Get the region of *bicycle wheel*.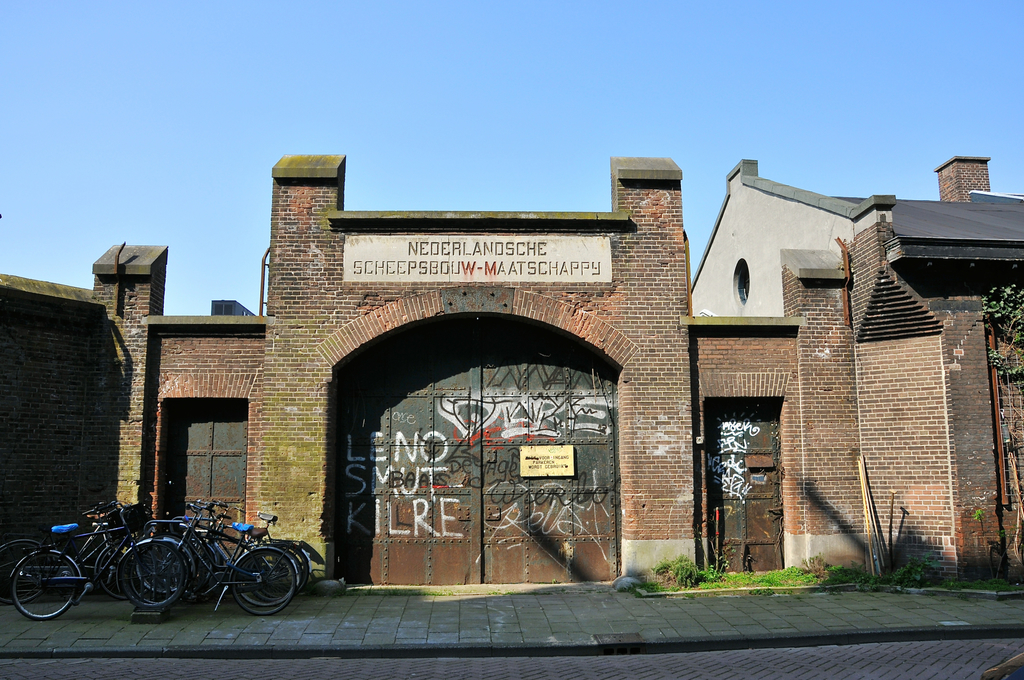
select_region(95, 545, 144, 601).
